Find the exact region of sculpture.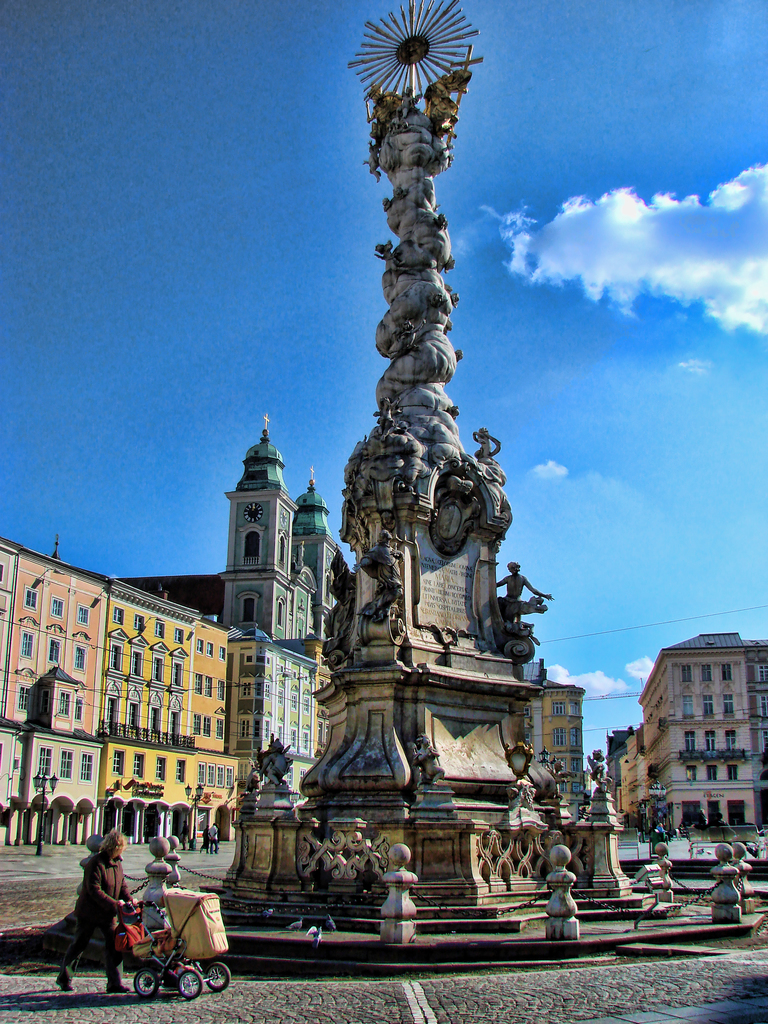
Exact region: box=[472, 422, 513, 520].
